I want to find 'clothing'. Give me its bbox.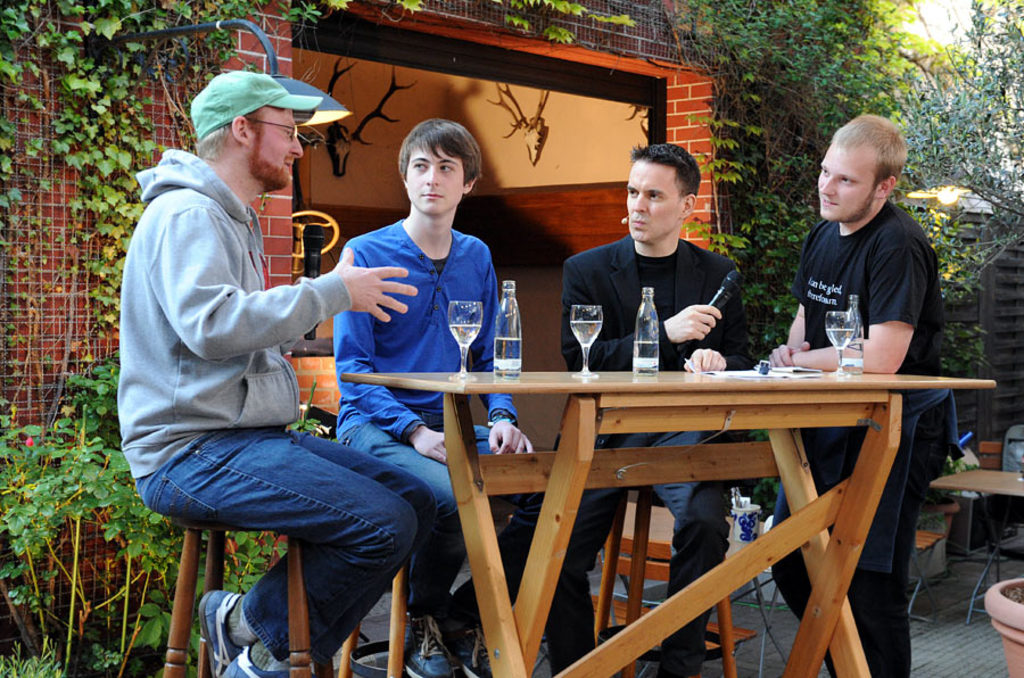
bbox=(330, 218, 539, 632).
